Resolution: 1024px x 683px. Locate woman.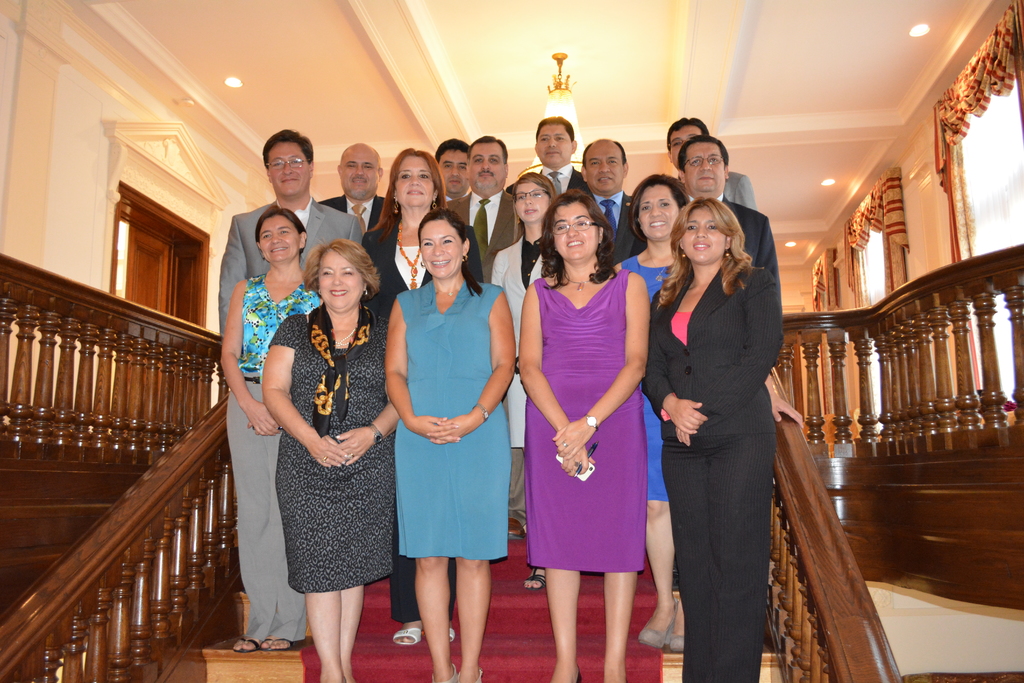
(366, 147, 485, 645).
